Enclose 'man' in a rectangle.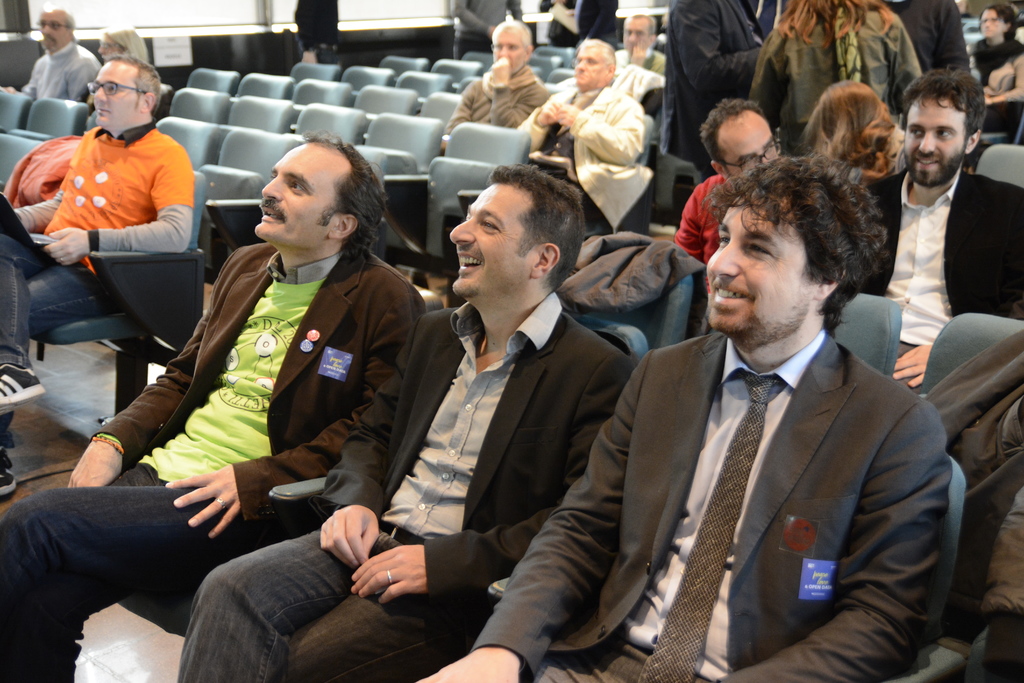
{"left": 1, "top": 4, "right": 101, "bottom": 106}.
